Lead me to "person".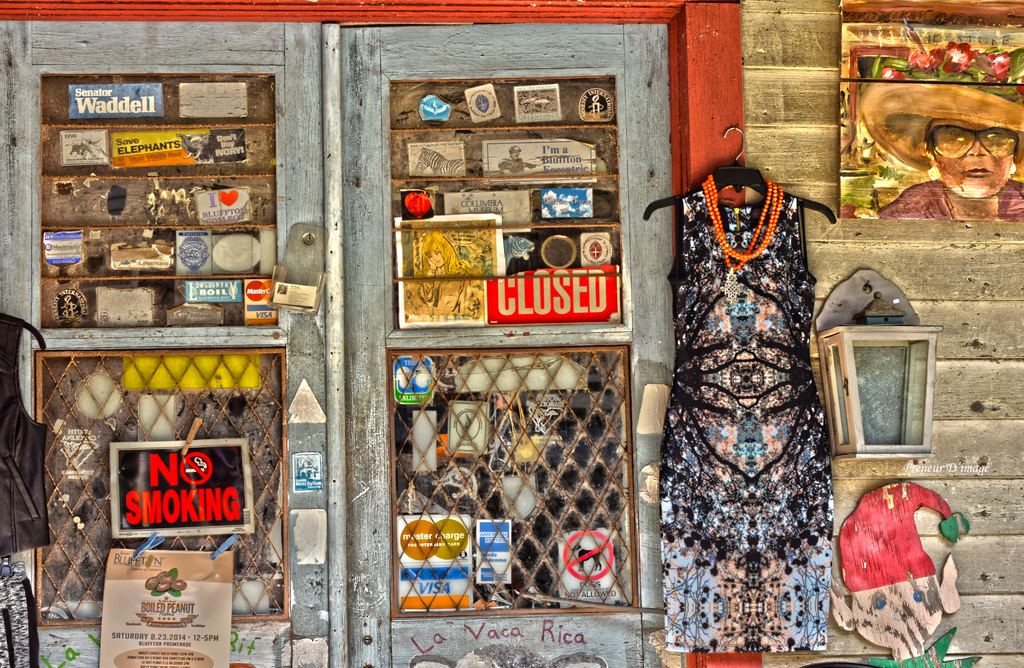
Lead to [828,478,979,667].
